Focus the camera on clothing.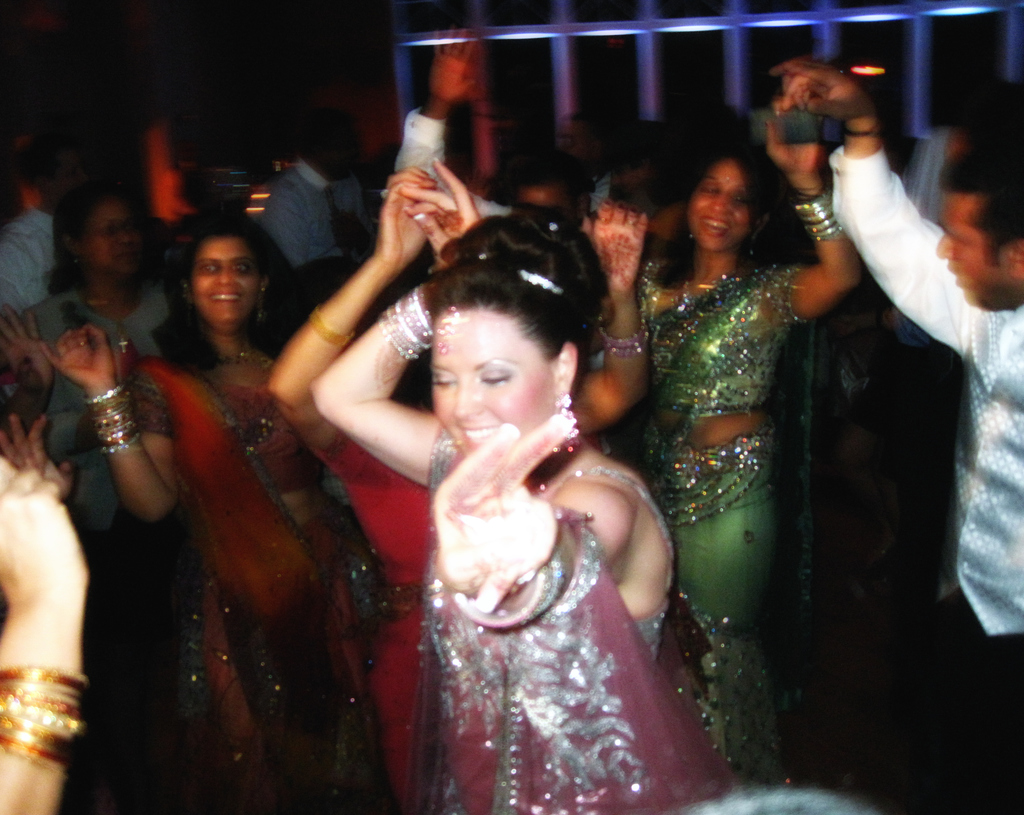
Focus region: [304, 420, 435, 814].
